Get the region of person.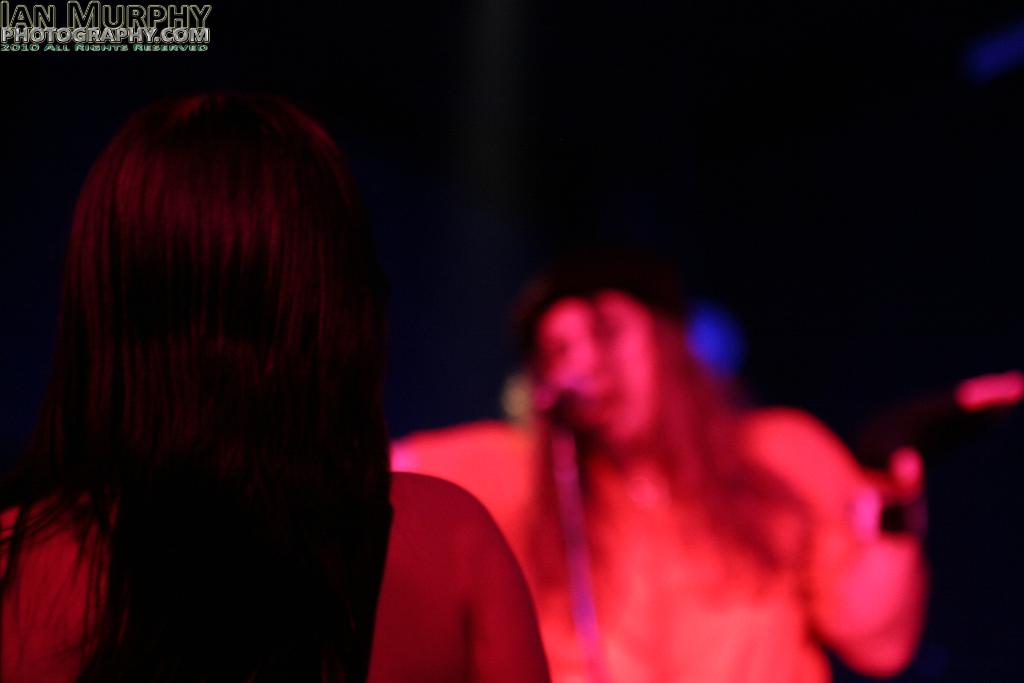
x1=0, y1=97, x2=553, y2=682.
